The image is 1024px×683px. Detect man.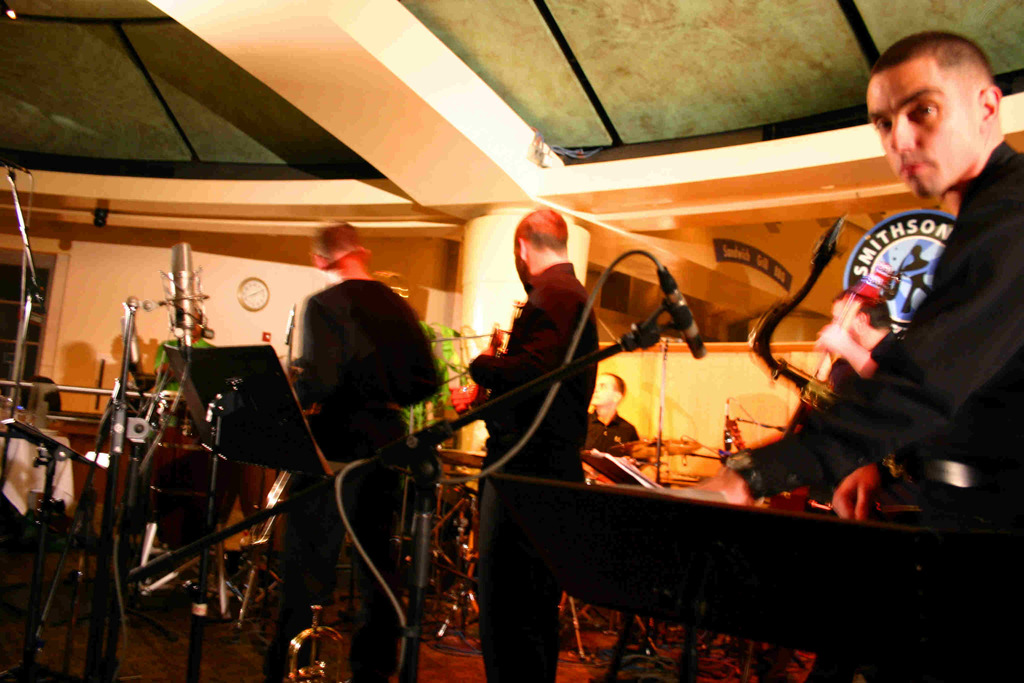
Detection: <box>586,367,635,454</box>.
